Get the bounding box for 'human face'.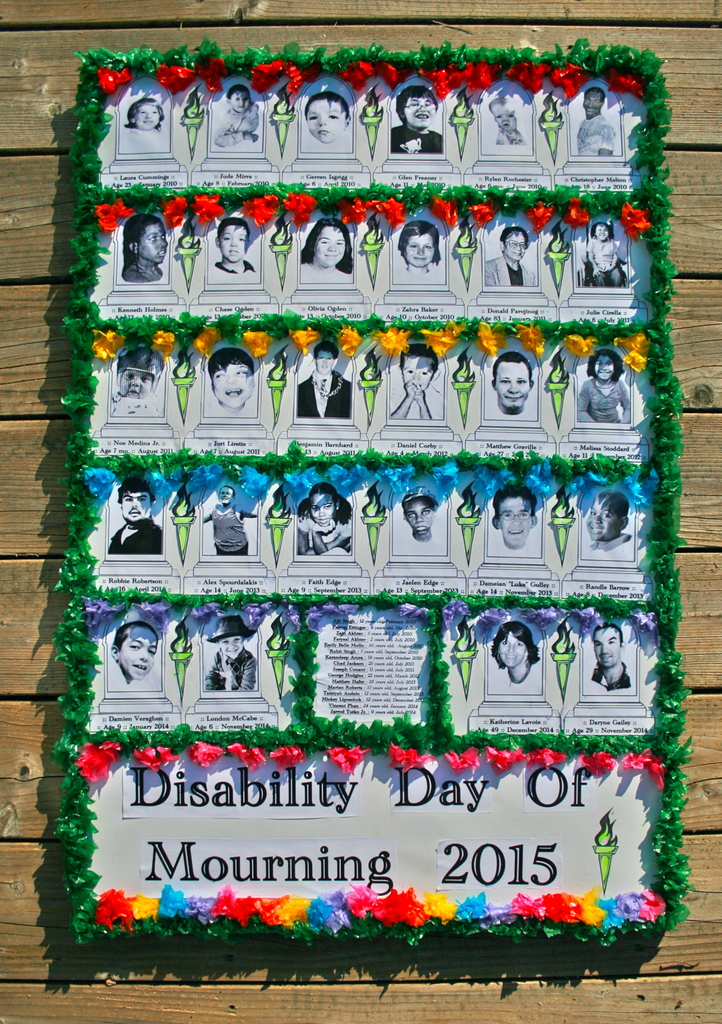
591, 634, 613, 666.
